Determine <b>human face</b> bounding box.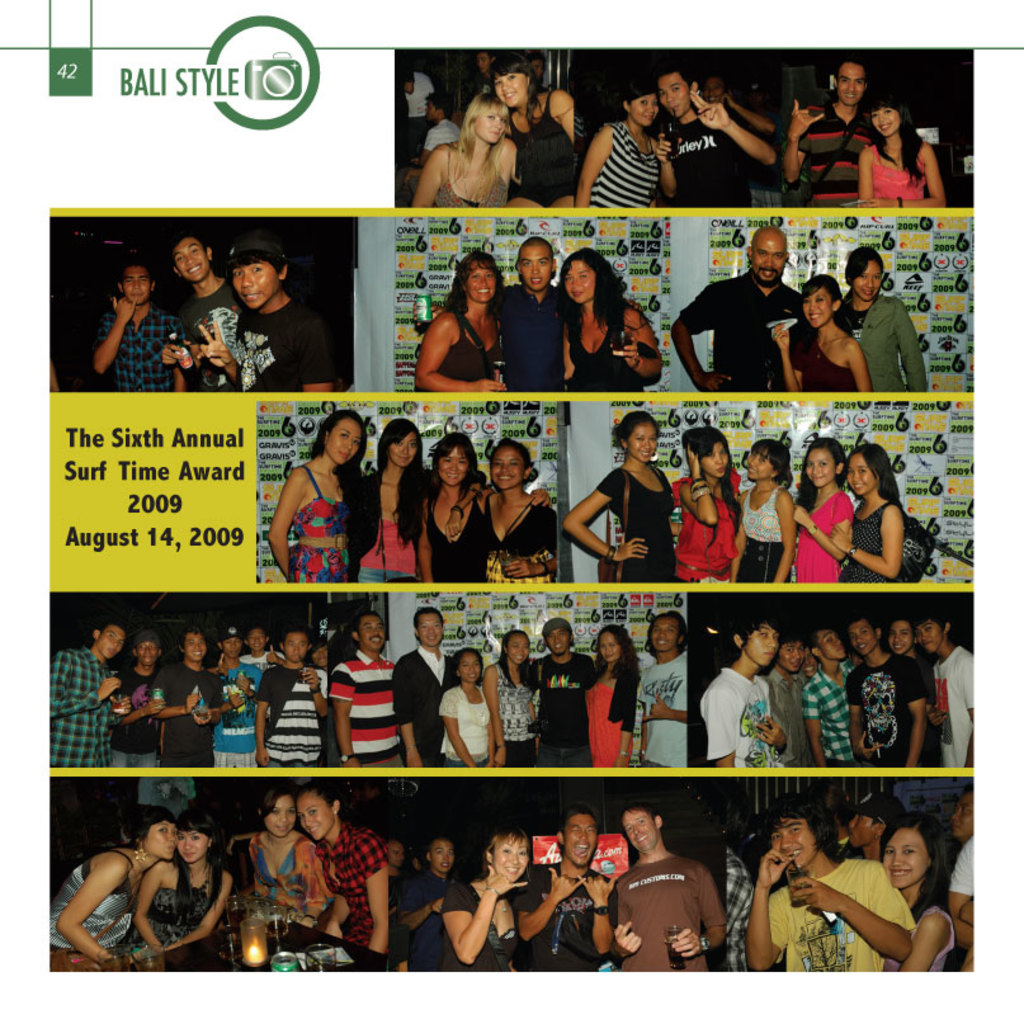
Determined: <bbox>494, 74, 527, 105</bbox>.
